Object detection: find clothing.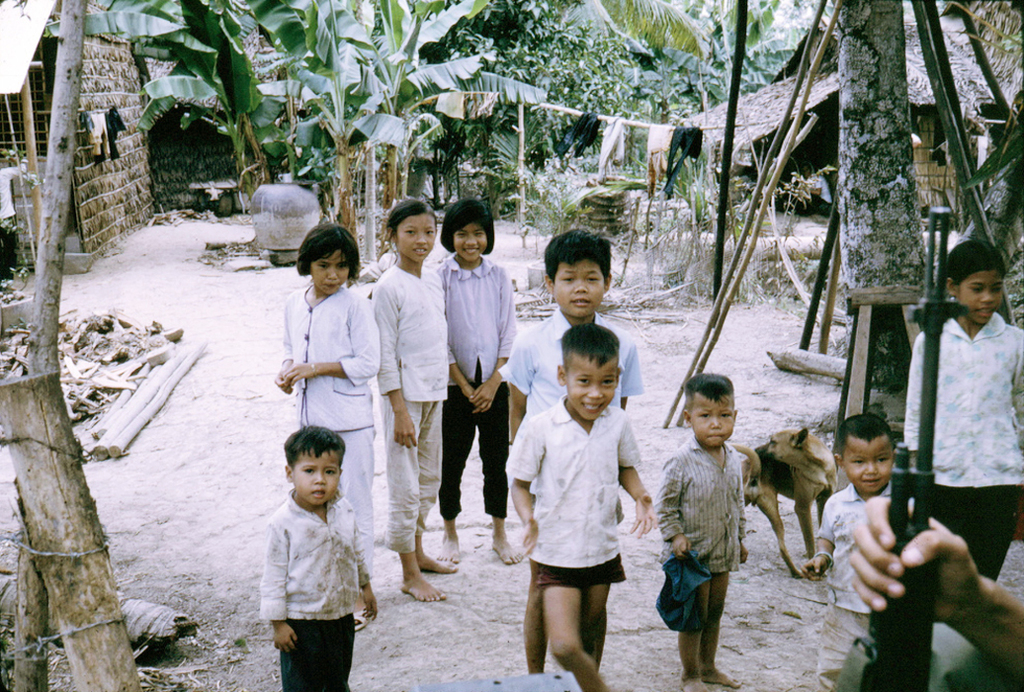
[908, 308, 1023, 578].
